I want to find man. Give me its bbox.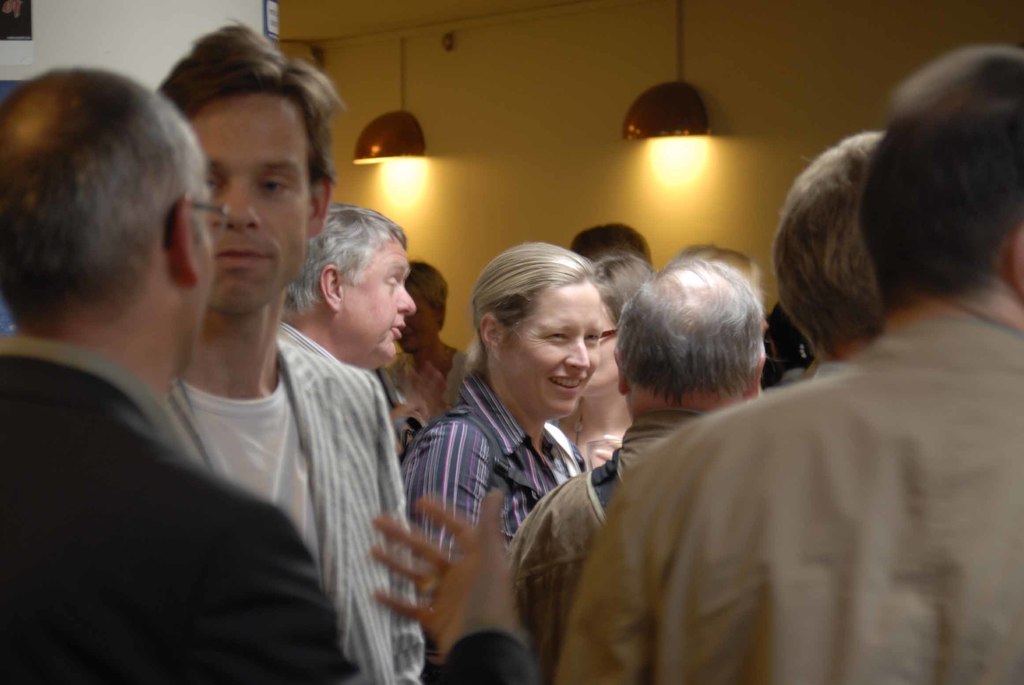
detection(771, 127, 893, 372).
